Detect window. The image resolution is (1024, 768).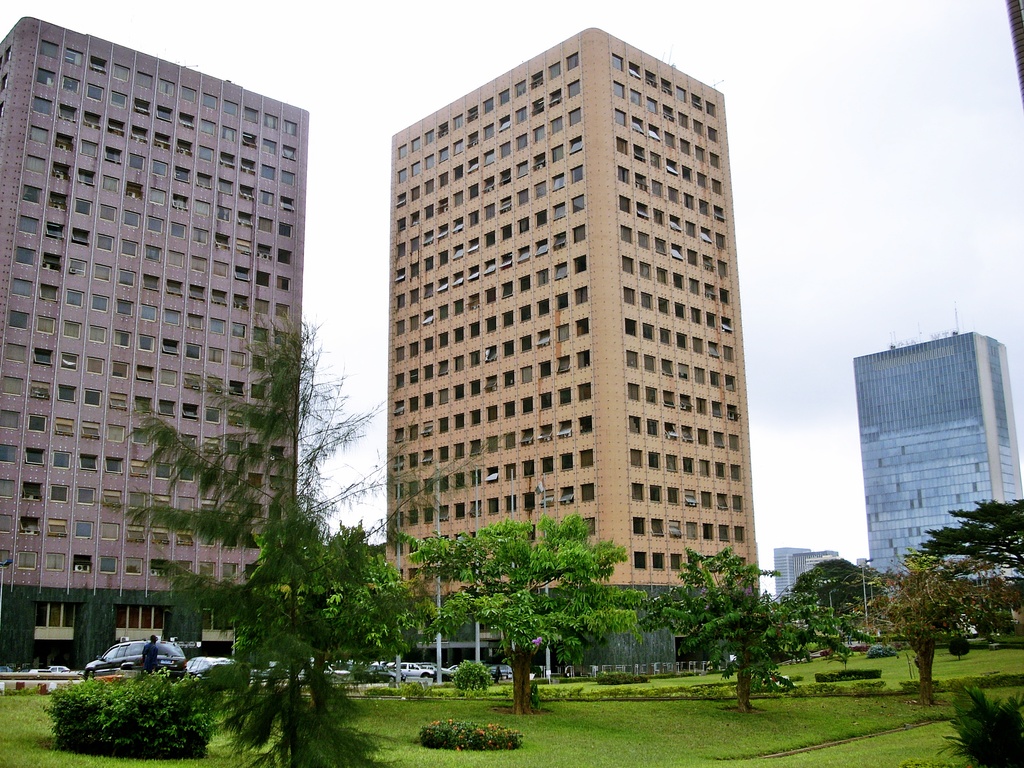
{"x1": 395, "y1": 484, "x2": 403, "y2": 499}.
